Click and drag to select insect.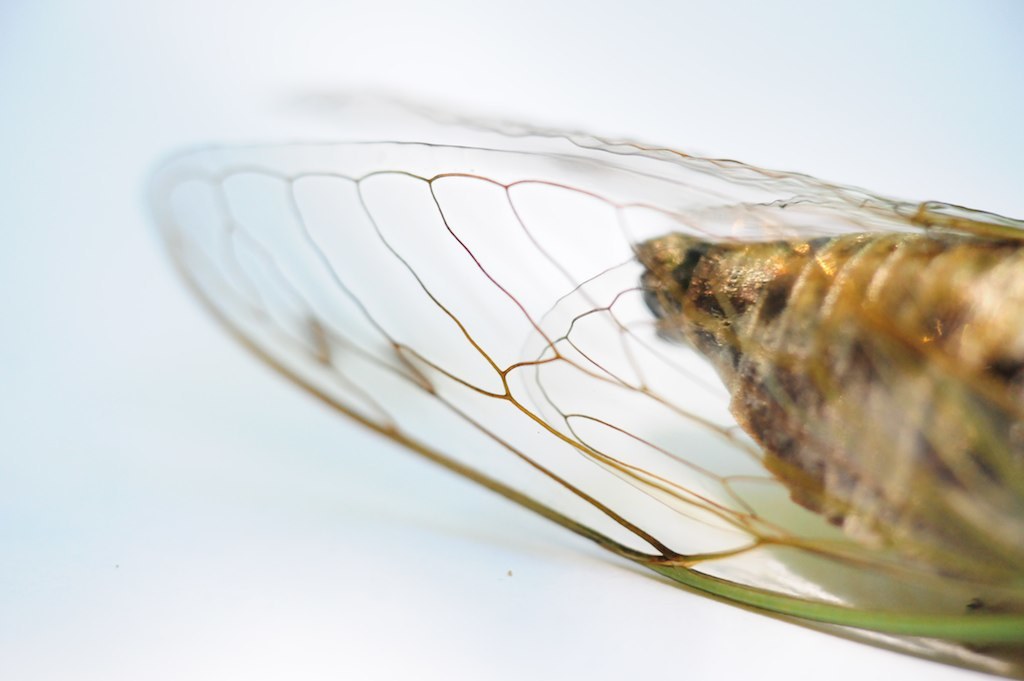
Selection: (144,84,1023,680).
